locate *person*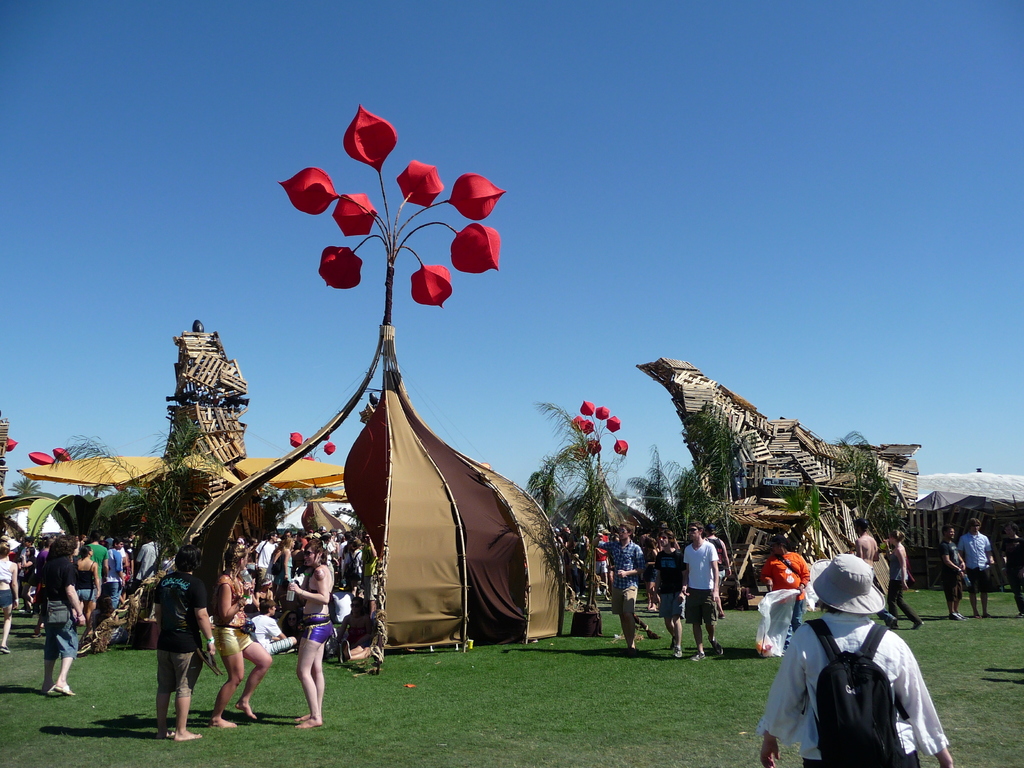
{"left": 337, "top": 585, "right": 348, "bottom": 627}
